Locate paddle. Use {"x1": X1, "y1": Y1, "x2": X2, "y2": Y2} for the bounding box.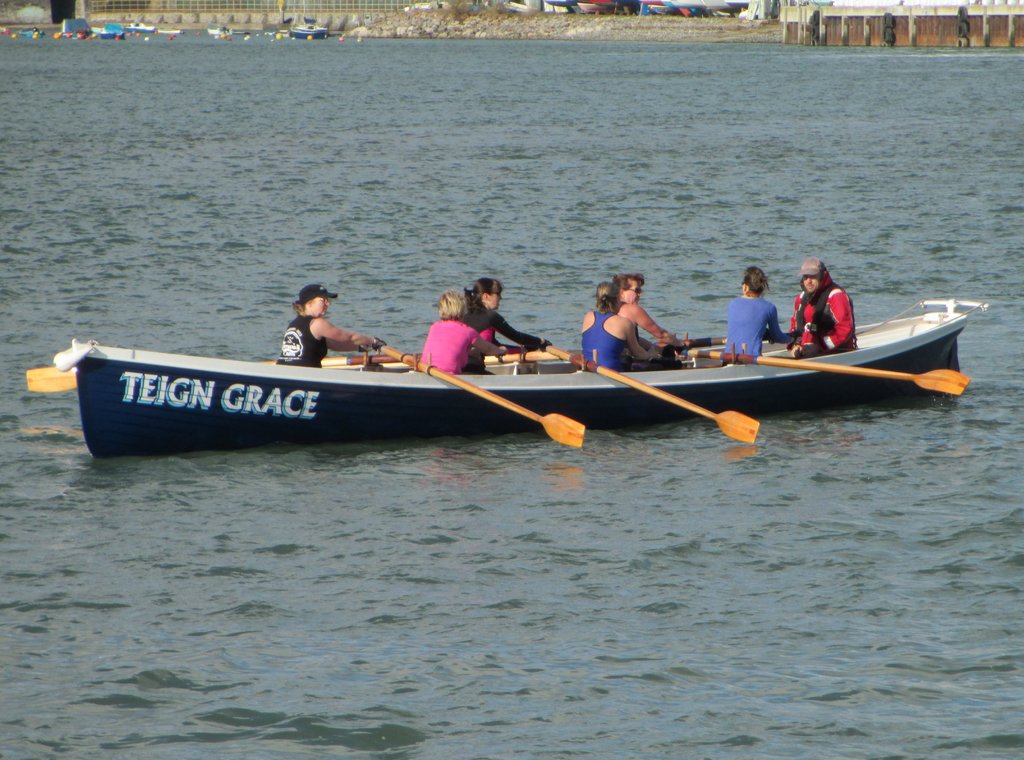
{"x1": 547, "y1": 346, "x2": 760, "y2": 444}.
